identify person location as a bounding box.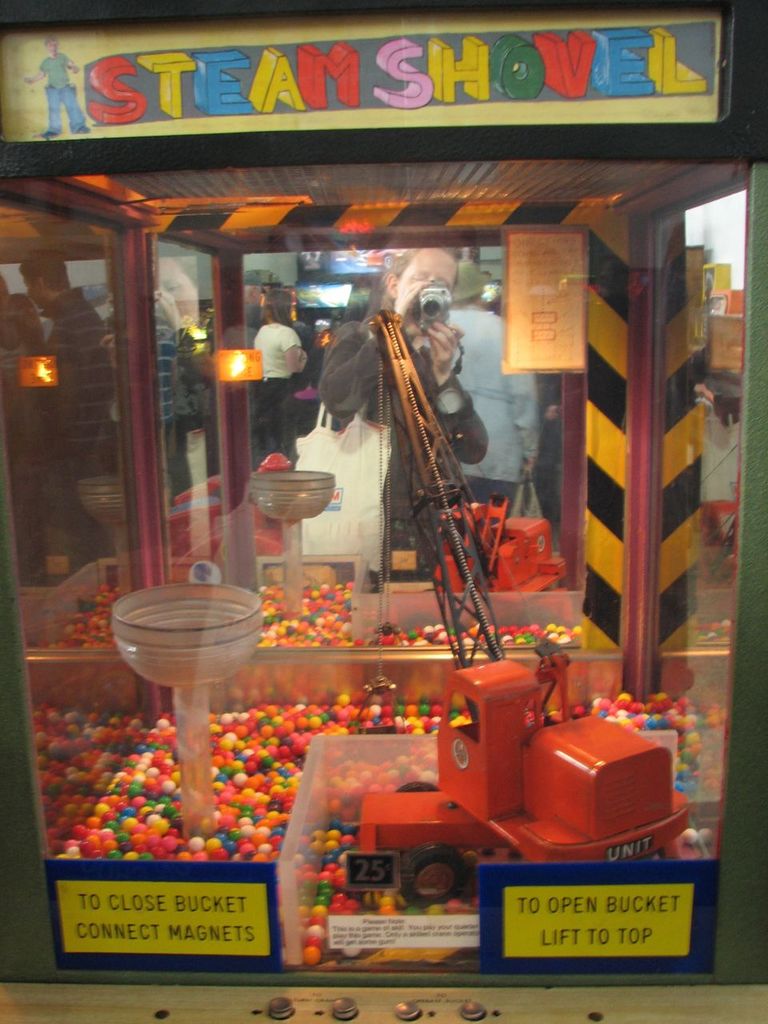
8,248,115,618.
